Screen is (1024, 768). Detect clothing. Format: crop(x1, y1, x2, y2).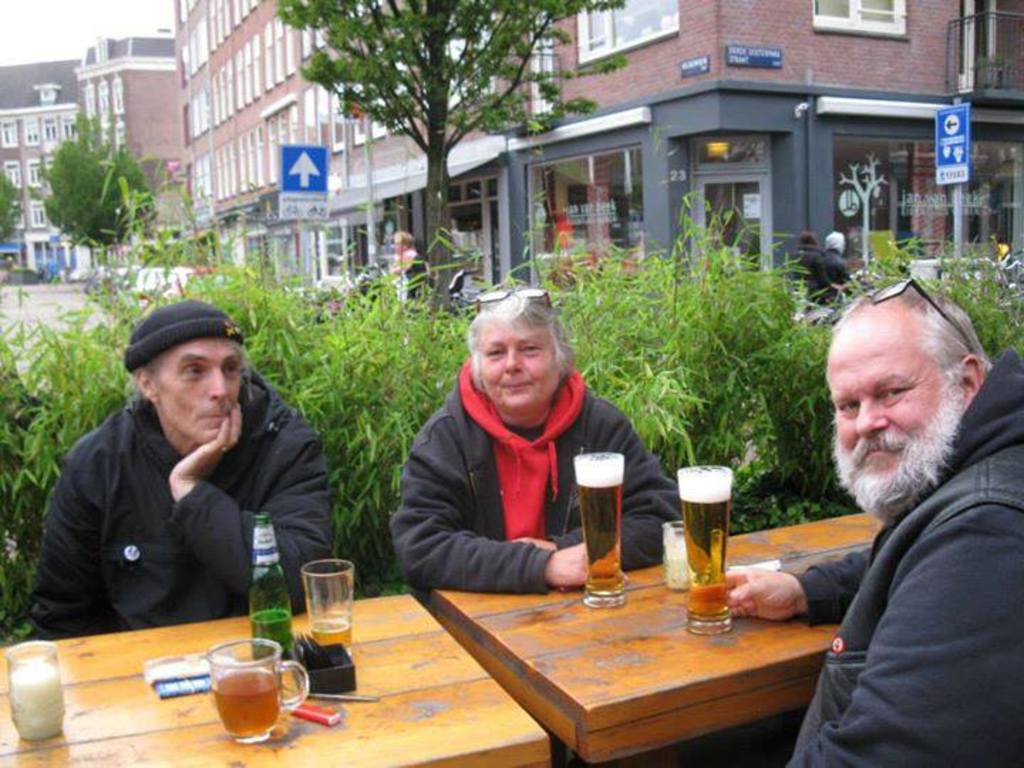
crop(786, 242, 815, 302).
